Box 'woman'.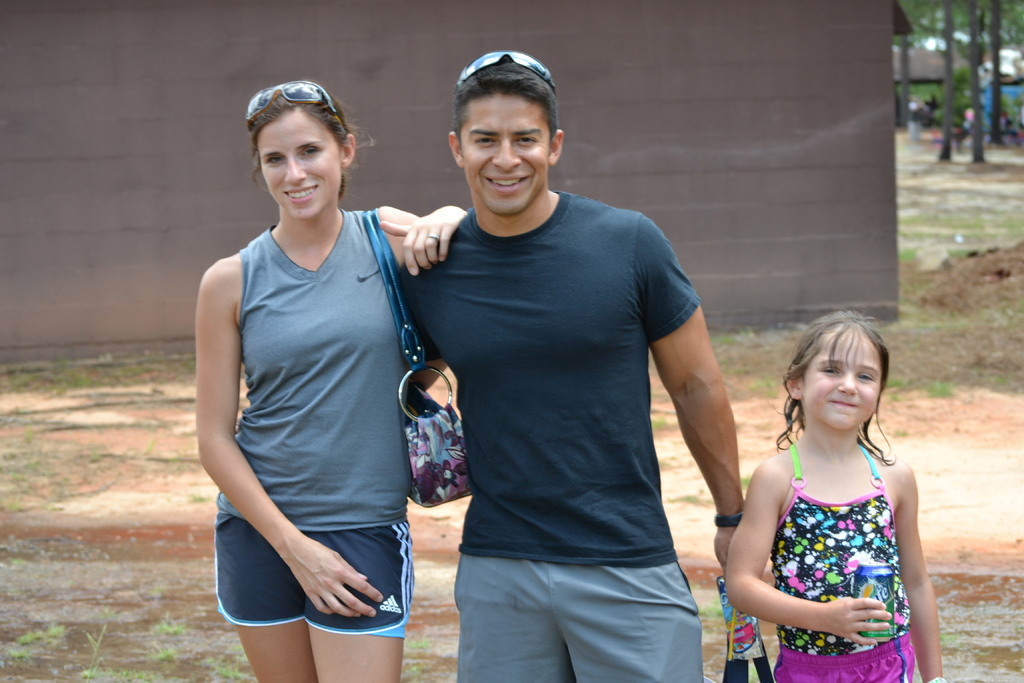
196,84,467,682.
